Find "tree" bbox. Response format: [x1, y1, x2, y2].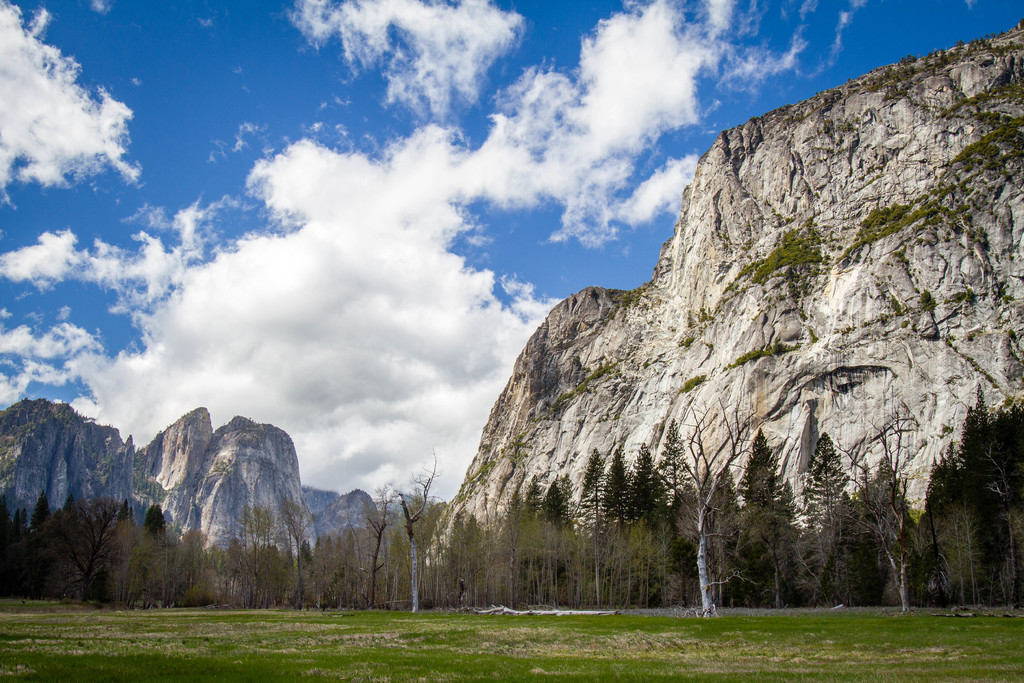
[130, 502, 200, 614].
